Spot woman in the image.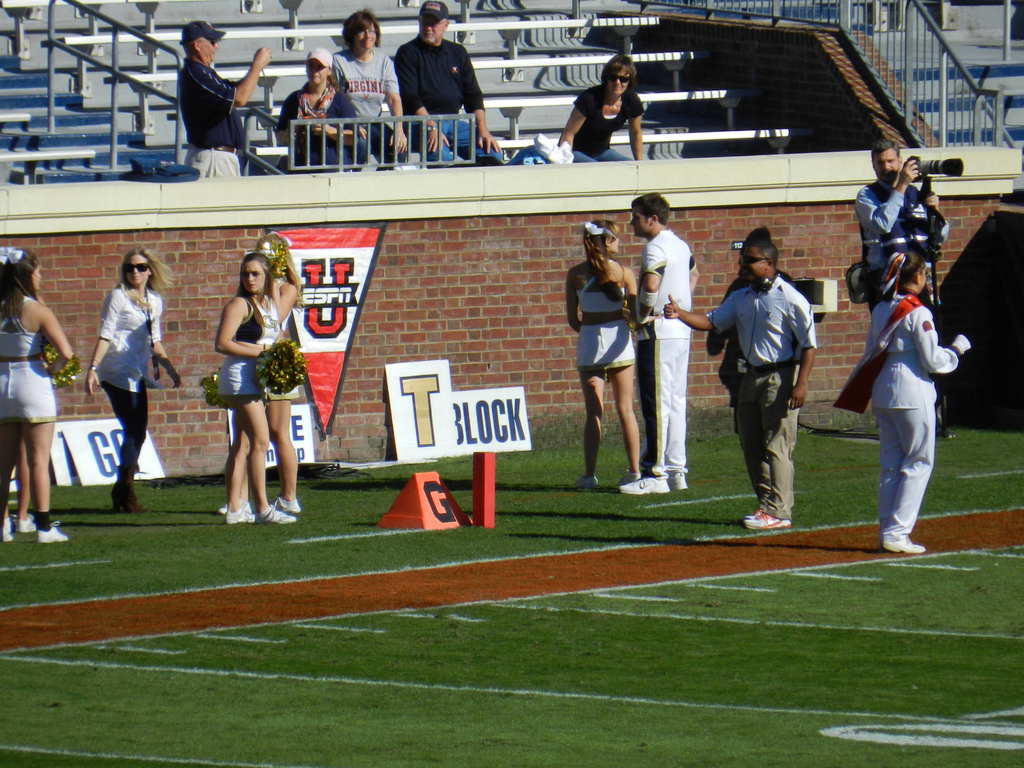
woman found at 558, 212, 664, 492.
